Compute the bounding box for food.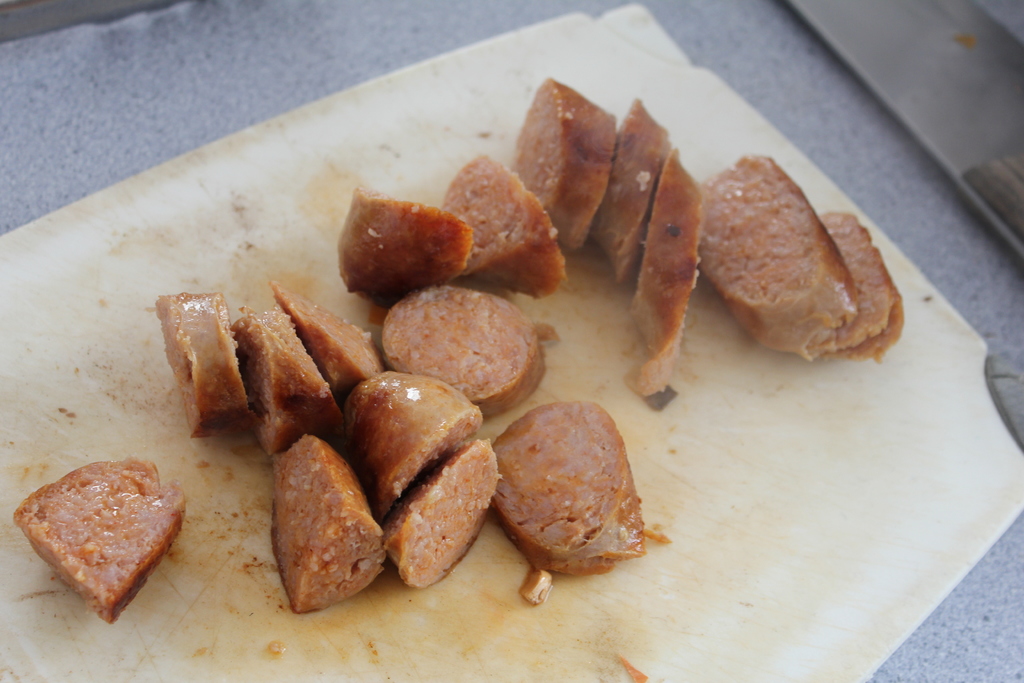
rect(341, 372, 485, 514).
